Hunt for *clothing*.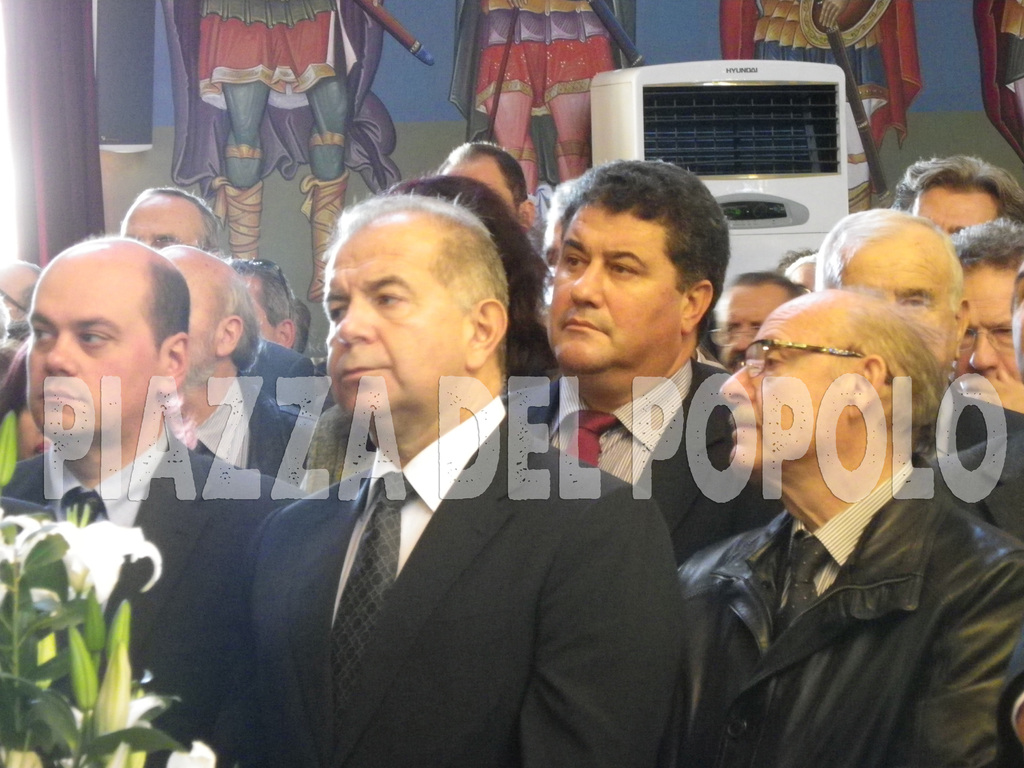
Hunted down at locate(246, 335, 332, 408).
